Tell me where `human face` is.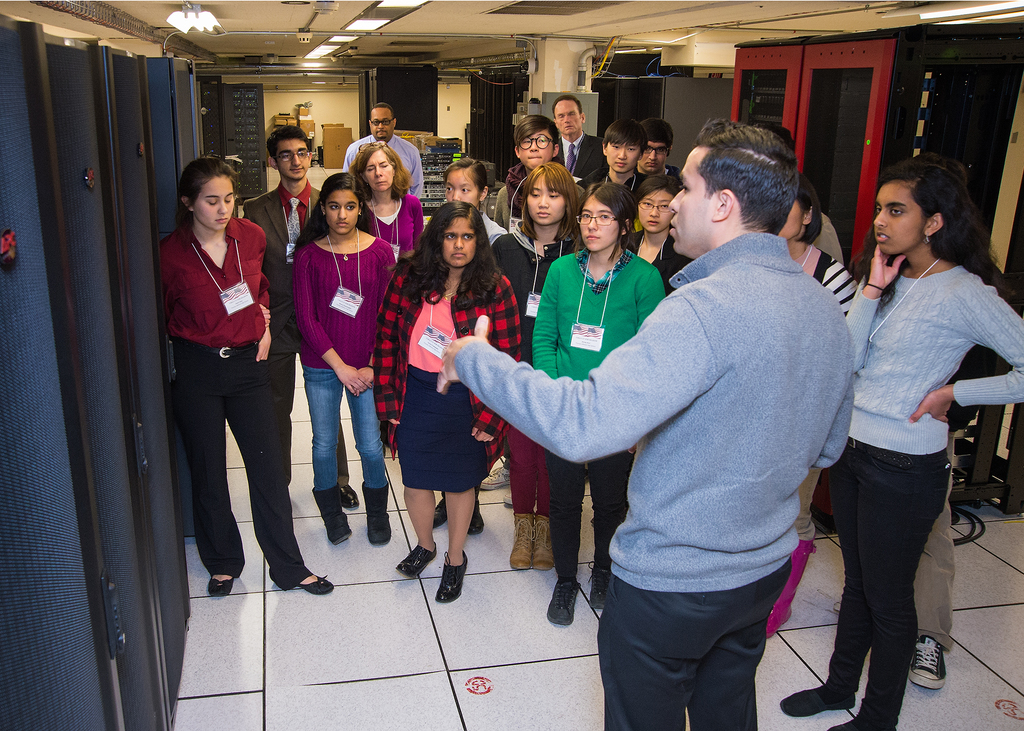
`human face` is at [443, 217, 477, 267].
